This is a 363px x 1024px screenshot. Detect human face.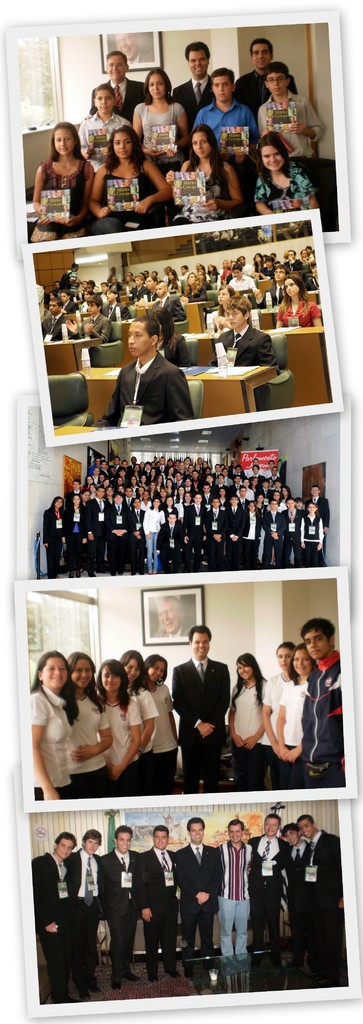
106,290,114,302.
